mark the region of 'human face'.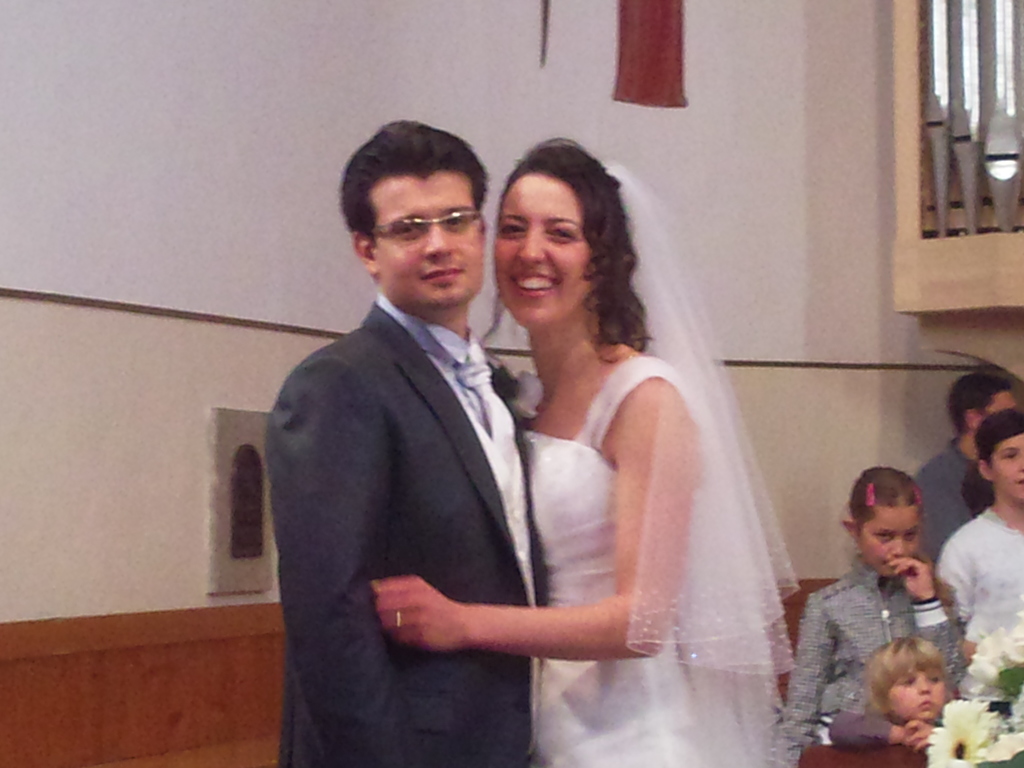
Region: [x1=369, y1=170, x2=490, y2=311].
